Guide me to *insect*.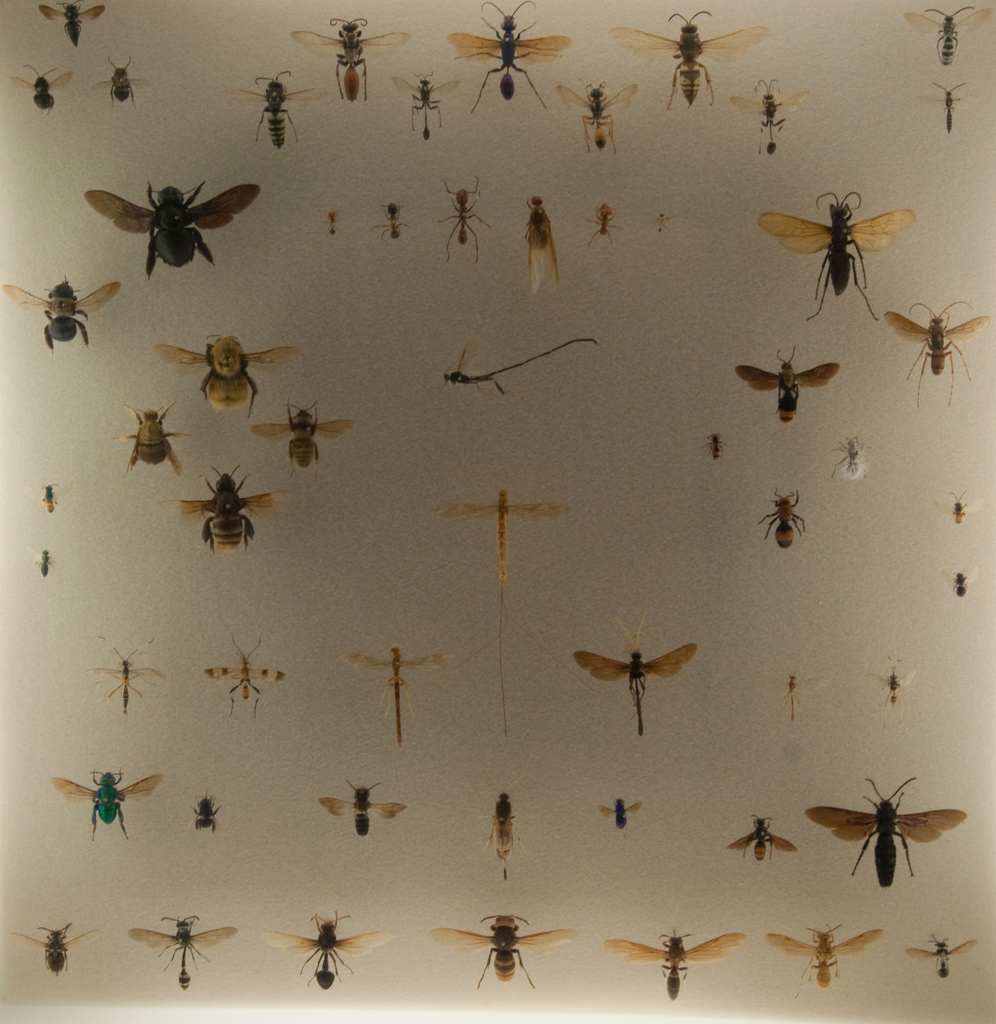
Guidance: (574,624,696,734).
